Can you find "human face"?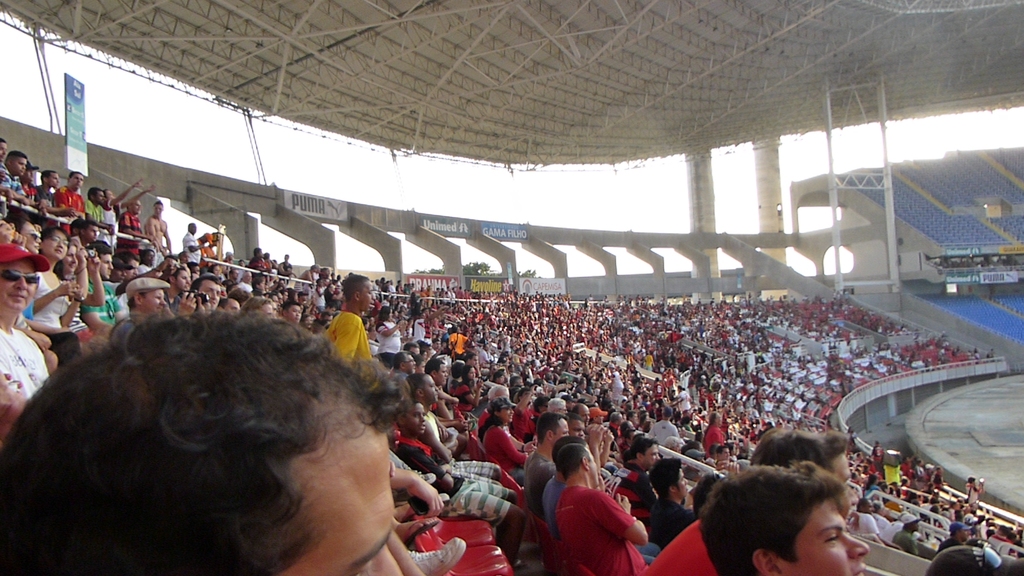
Yes, bounding box: <bbox>6, 156, 28, 175</bbox>.
